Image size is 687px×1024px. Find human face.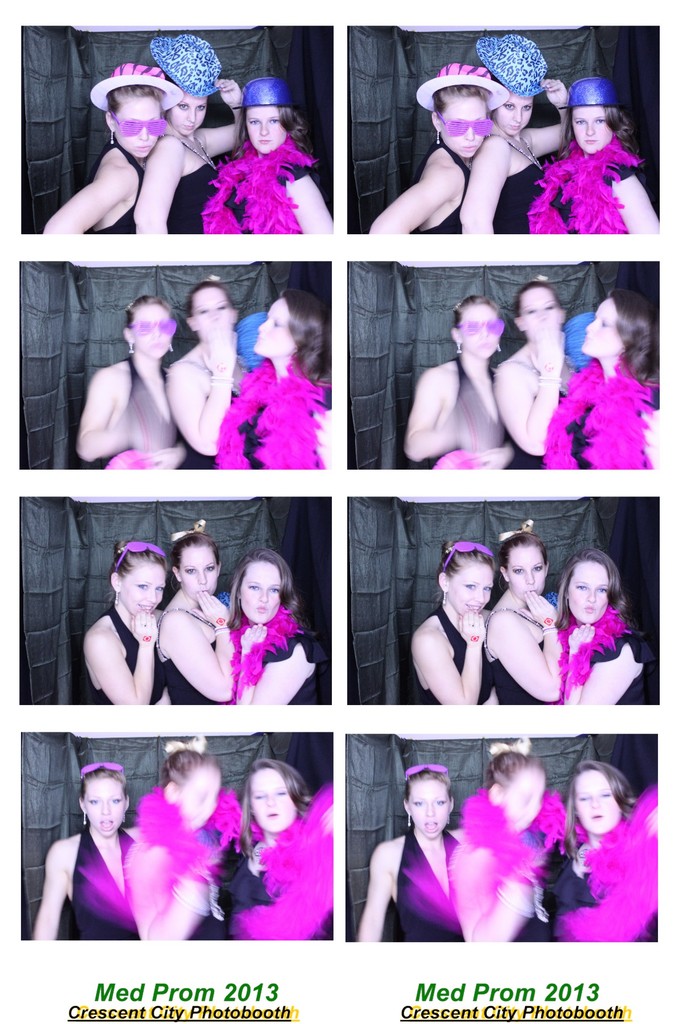
left=505, top=550, right=545, bottom=599.
